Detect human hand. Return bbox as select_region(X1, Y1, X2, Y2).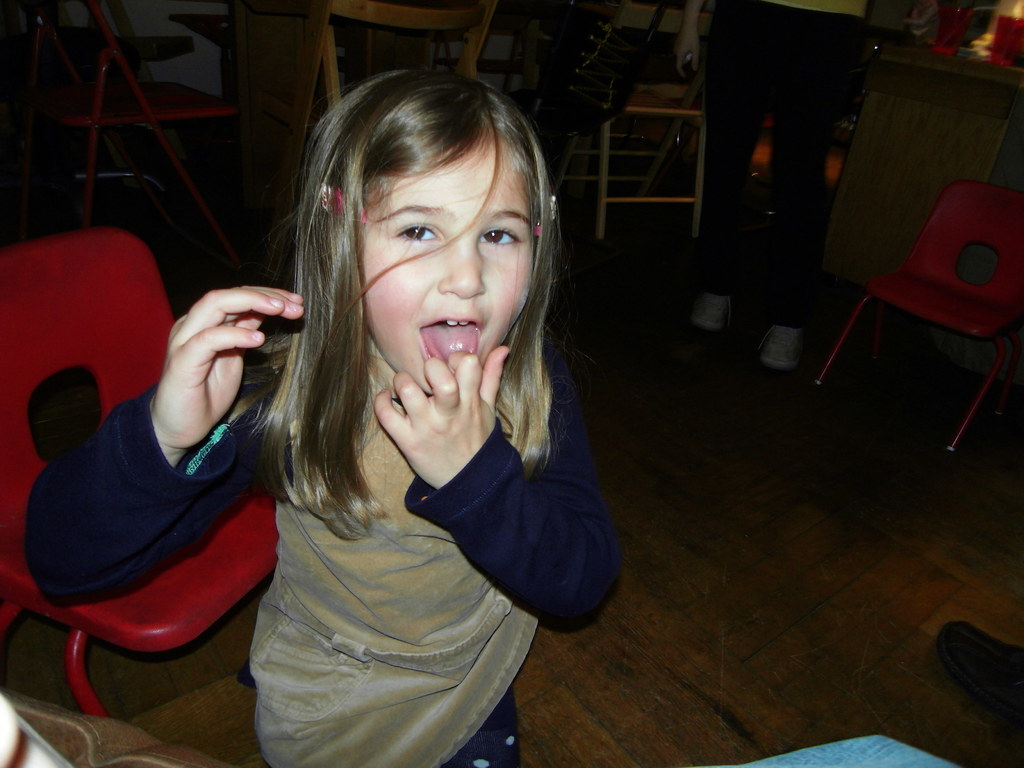
select_region(372, 346, 513, 490).
